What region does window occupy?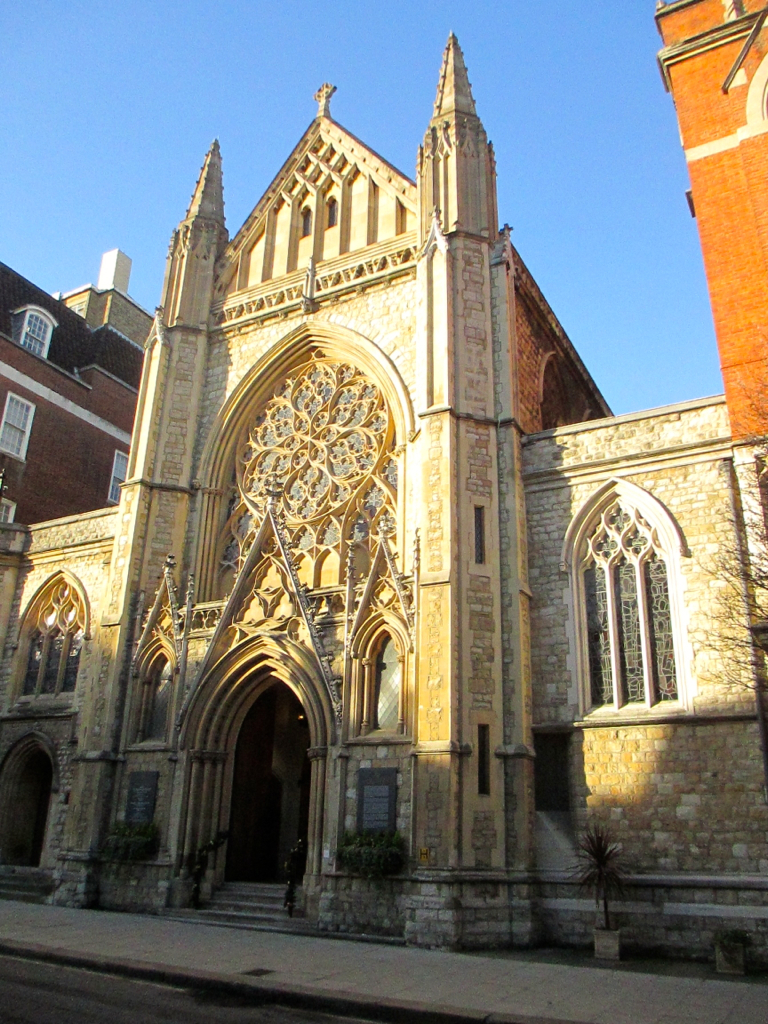
left=22, top=576, right=83, bottom=702.
